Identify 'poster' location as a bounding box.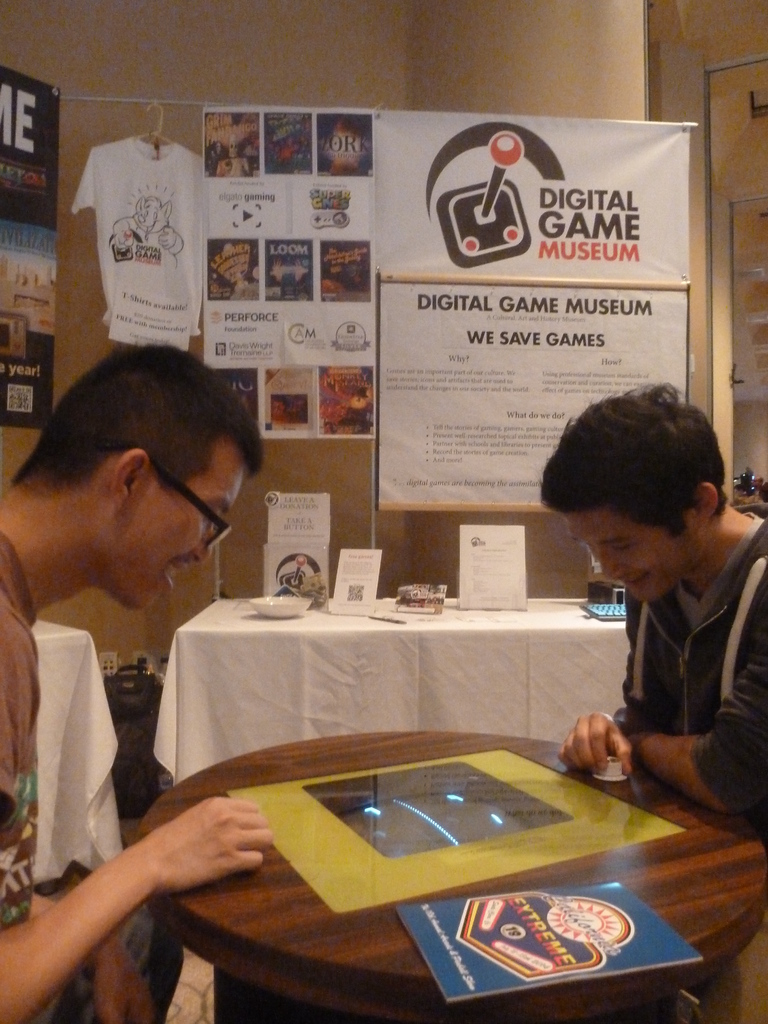
<region>371, 113, 694, 292</region>.
